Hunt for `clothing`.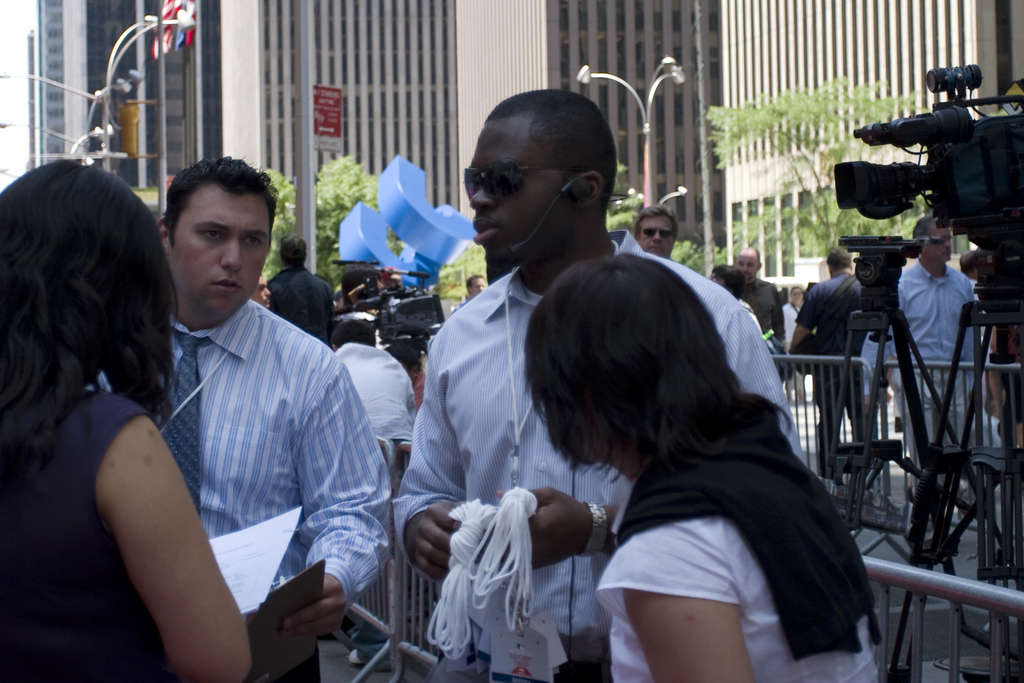
Hunted down at (x1=799, y1=271, x2=874, y2=450).
